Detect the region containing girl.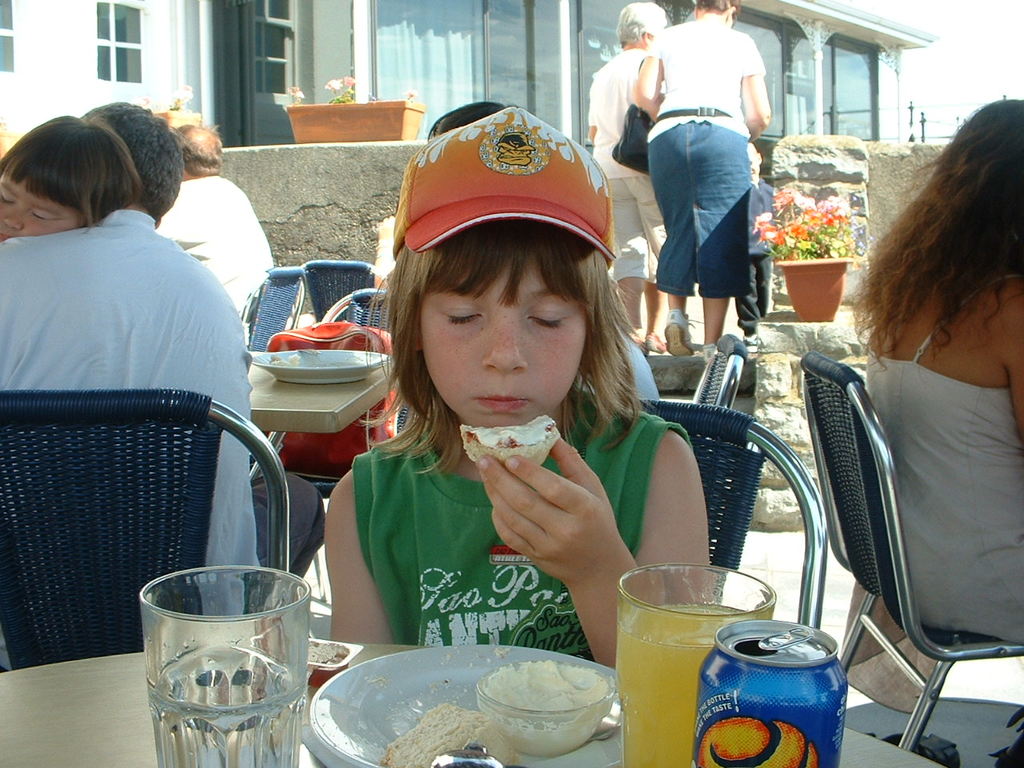
box=[0, 106, 149, 246].
